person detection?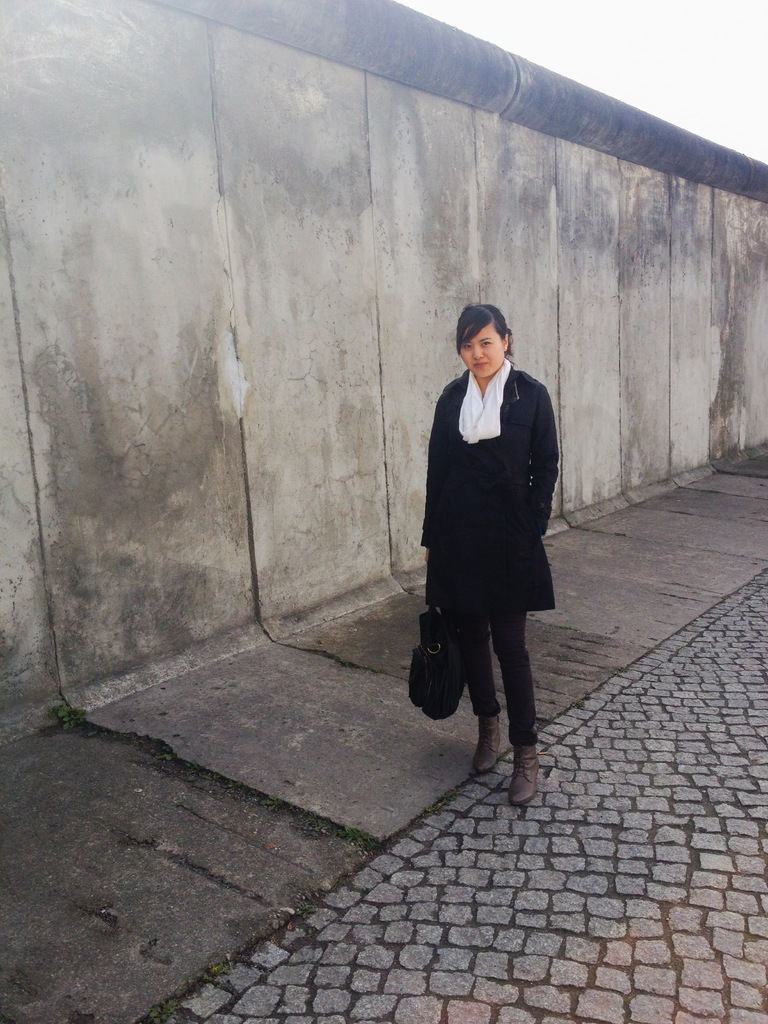
<region>413, 294, 571, 805</region>
